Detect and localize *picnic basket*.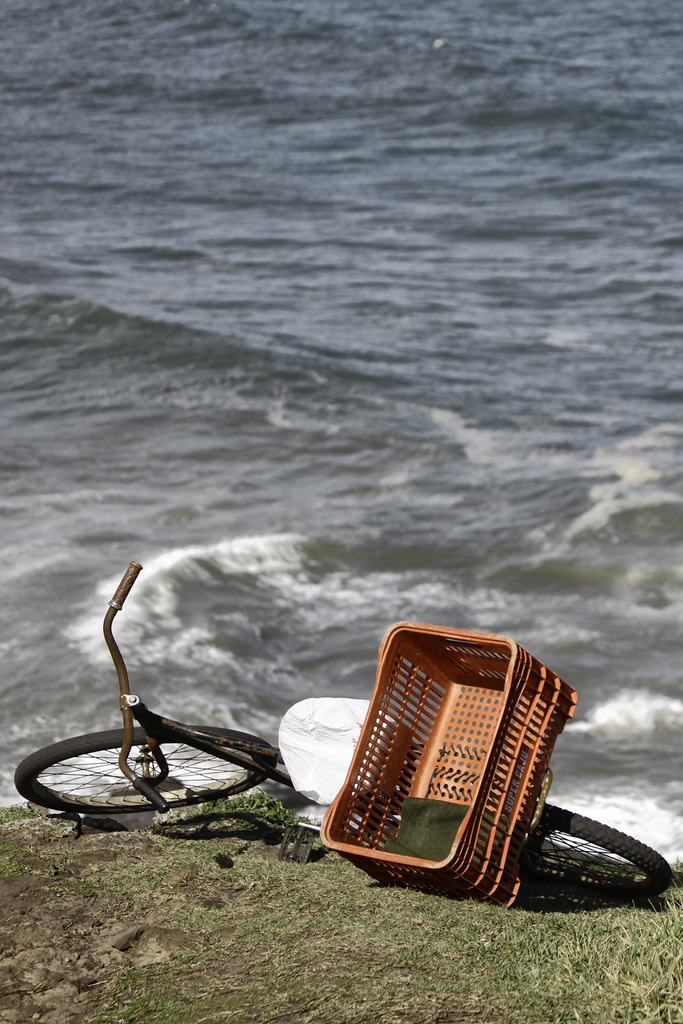
Localized at rect(314, 614, 583, 906).
